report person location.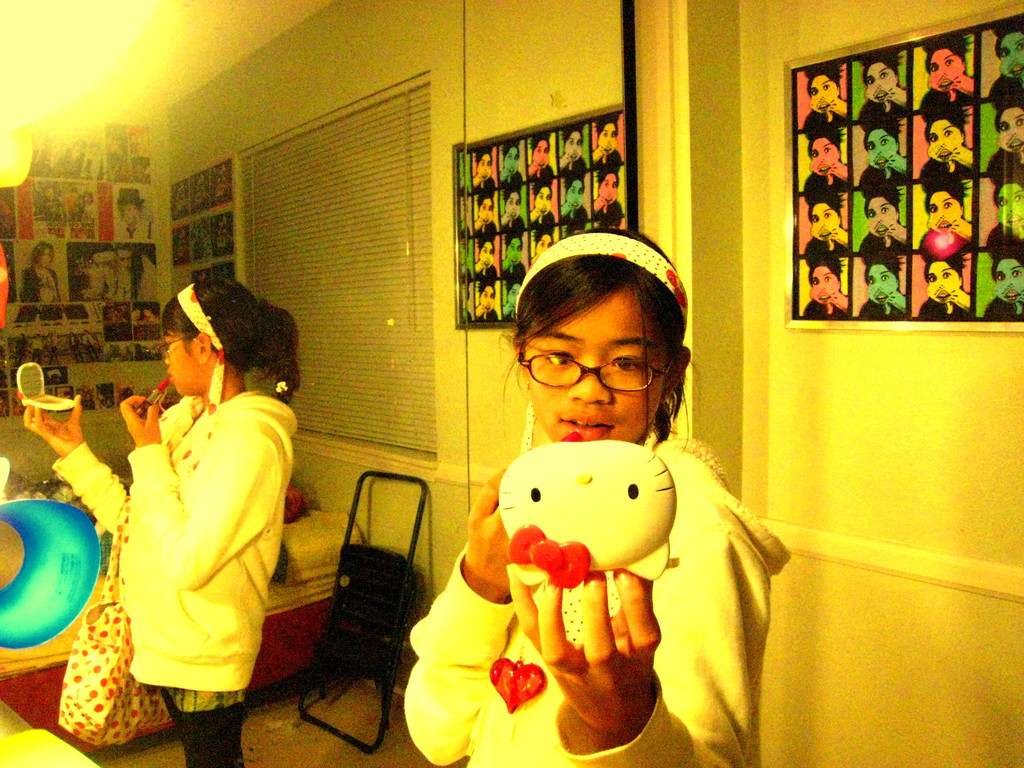
Report: (left=915, top=31, right=969, bottom=101).
